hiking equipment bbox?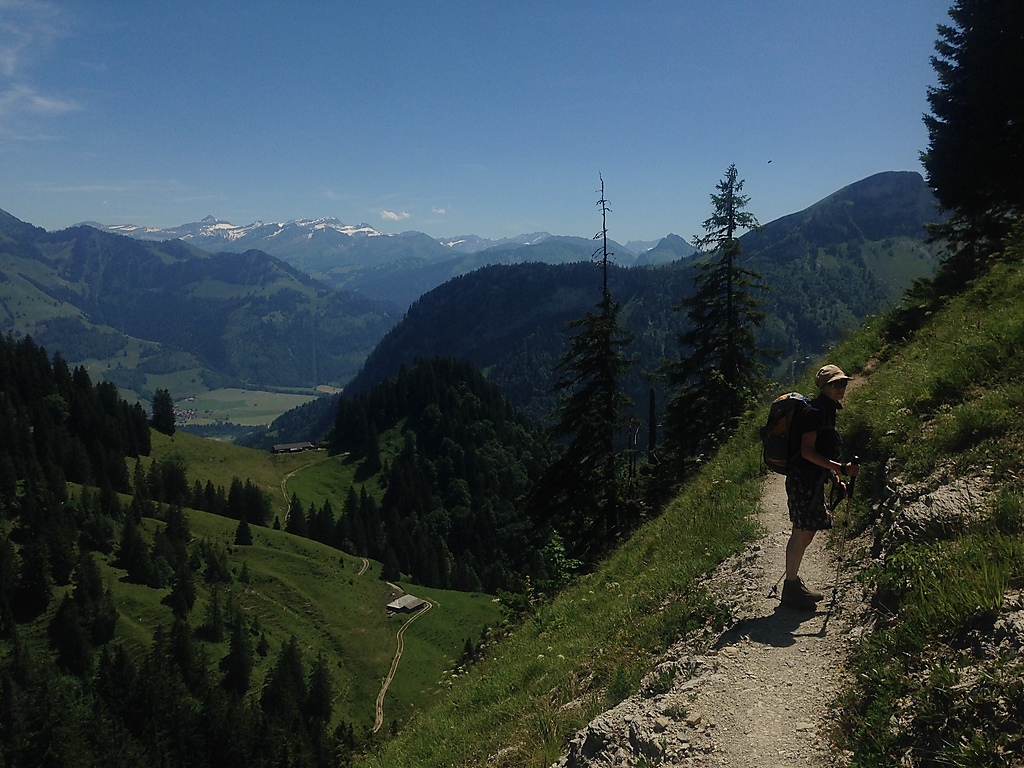
<region>820, 451, 861, 638</region>
